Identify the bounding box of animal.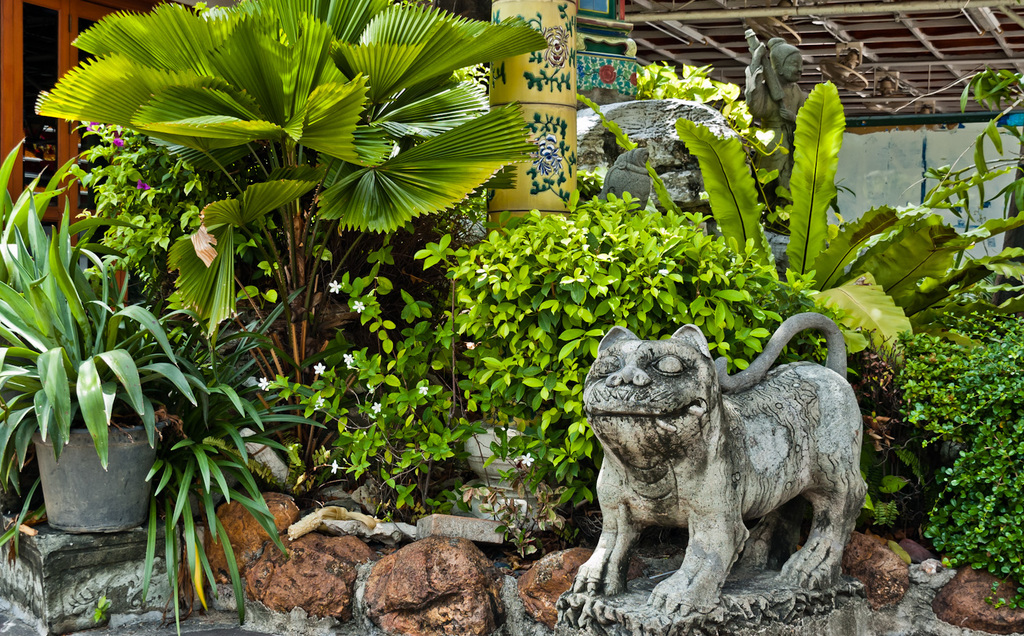
pyautogui.locateOnScreen(573, 310, 864, 610).
